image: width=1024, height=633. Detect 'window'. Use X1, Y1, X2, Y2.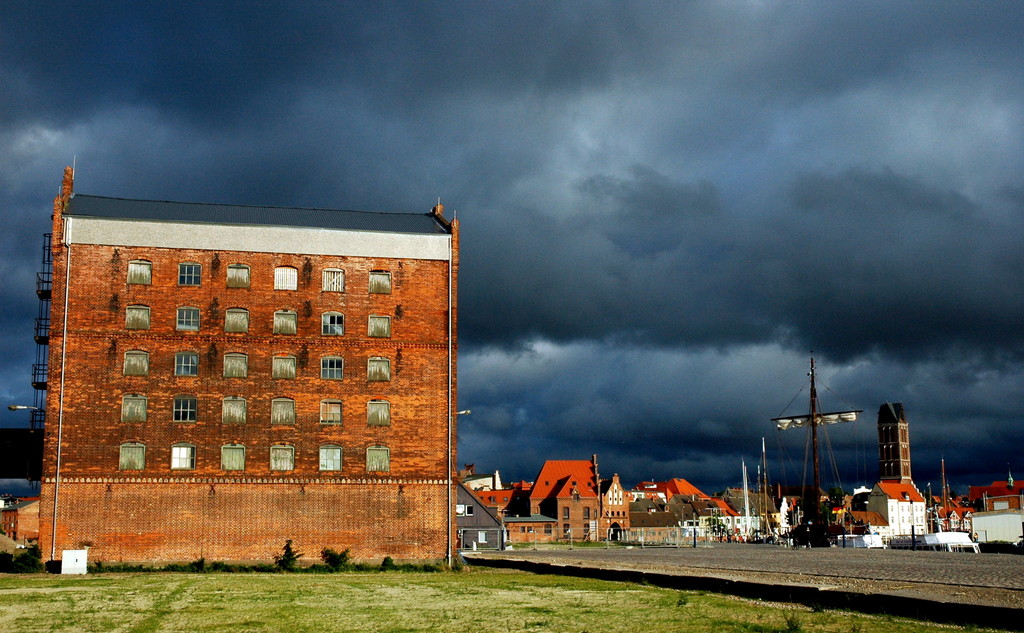
365, 448, 392, 477.
